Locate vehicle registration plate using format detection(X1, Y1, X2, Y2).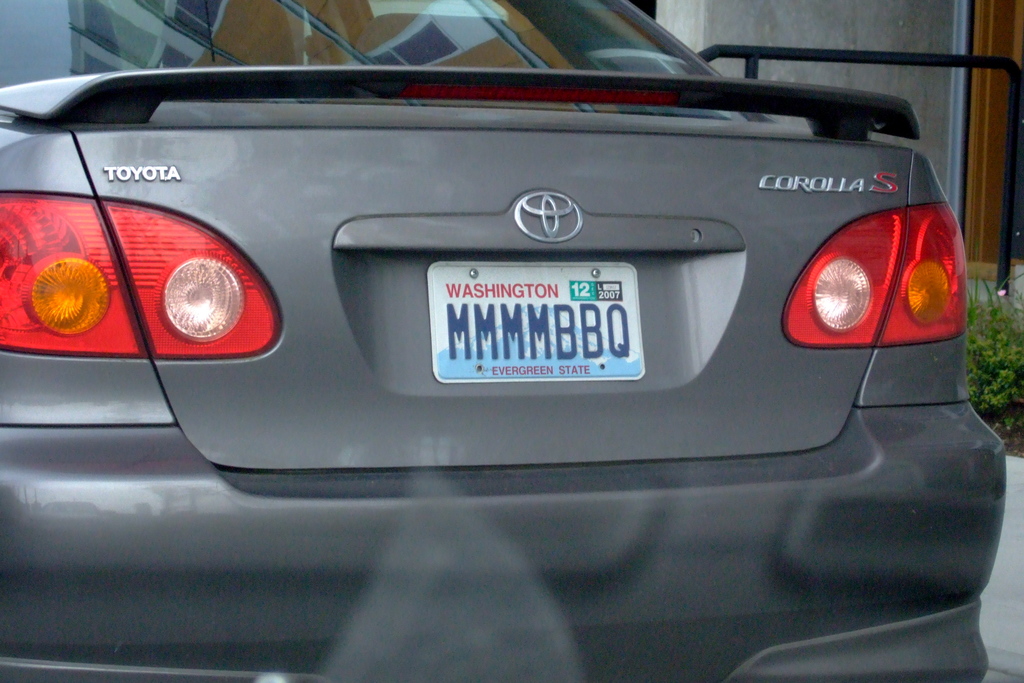
detection(434, 254, 662, 385).
